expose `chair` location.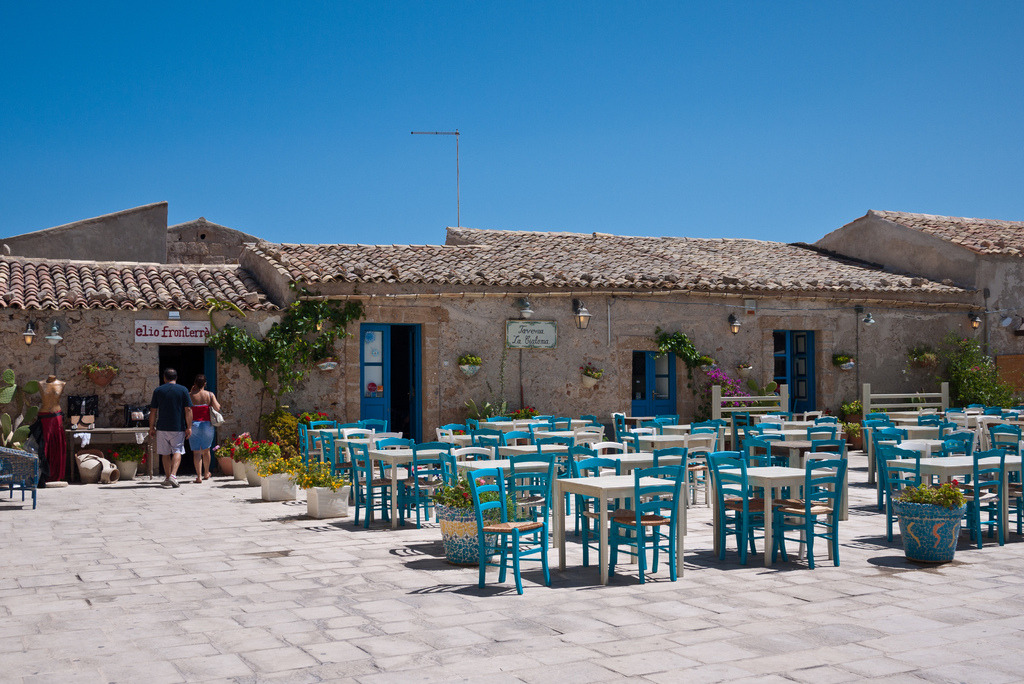
Exposed at x1=299 y1=423 x2=325 y2=468.
